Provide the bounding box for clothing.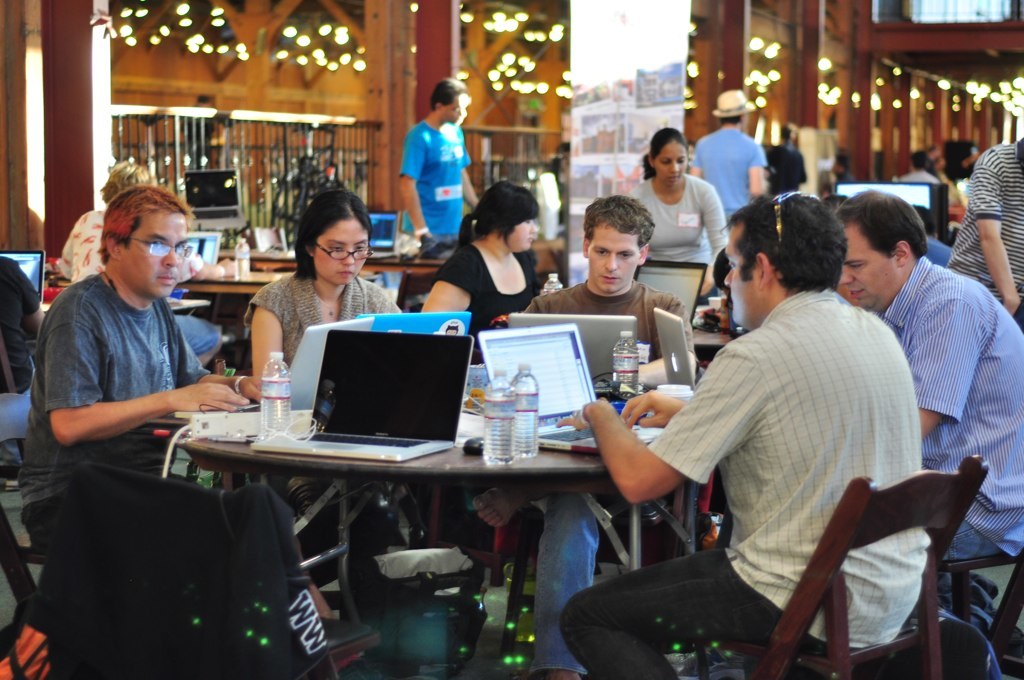
(x1=399, y1=117, x2=472, y2=247).
